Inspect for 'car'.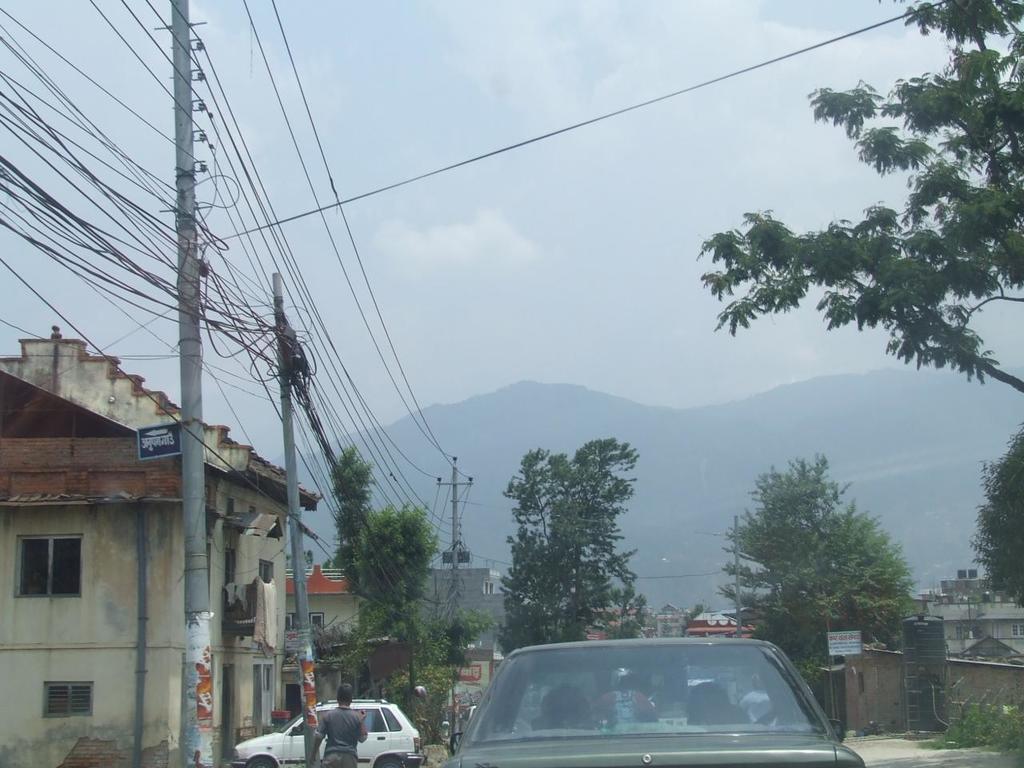
Inspection: <bbox>235, 694, 422, 767</bbox>.
